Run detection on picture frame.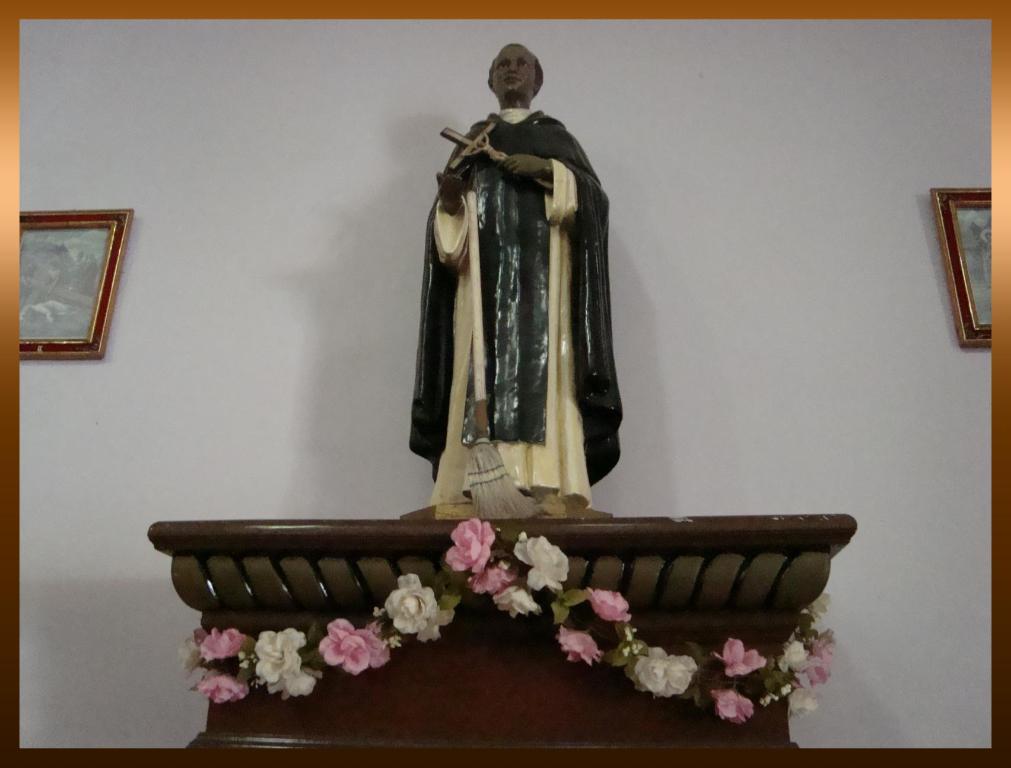
Result: (929,188,989,348).
